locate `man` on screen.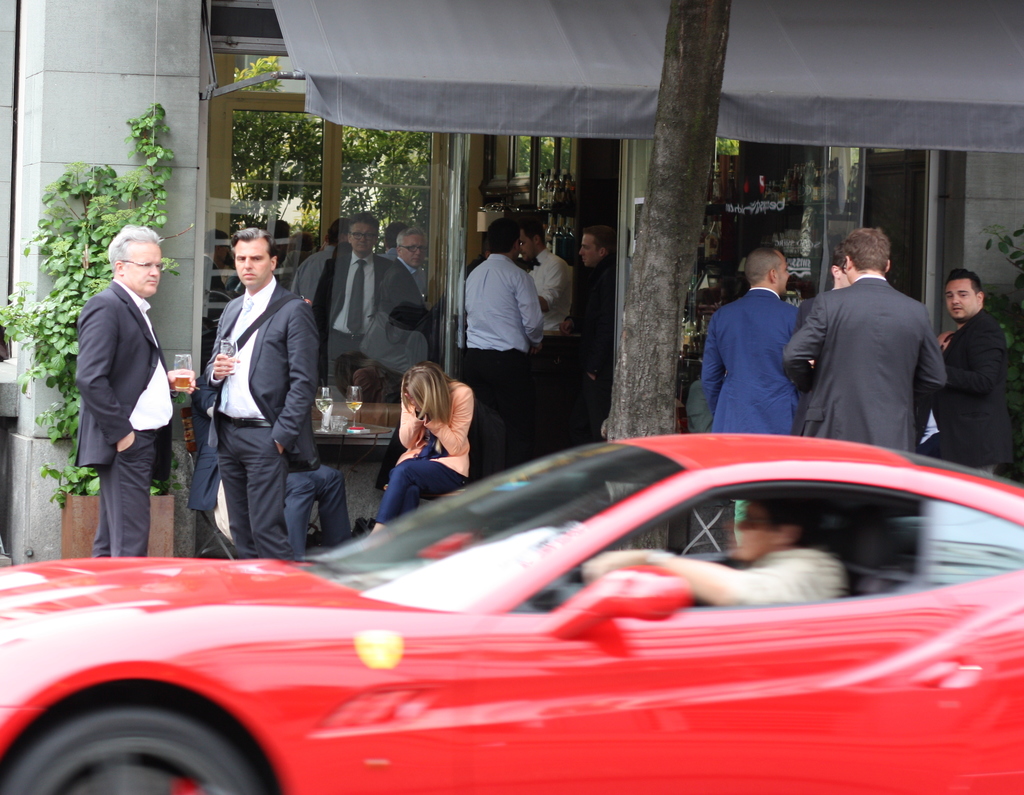
On screen at 704, 244, 807, 430.
